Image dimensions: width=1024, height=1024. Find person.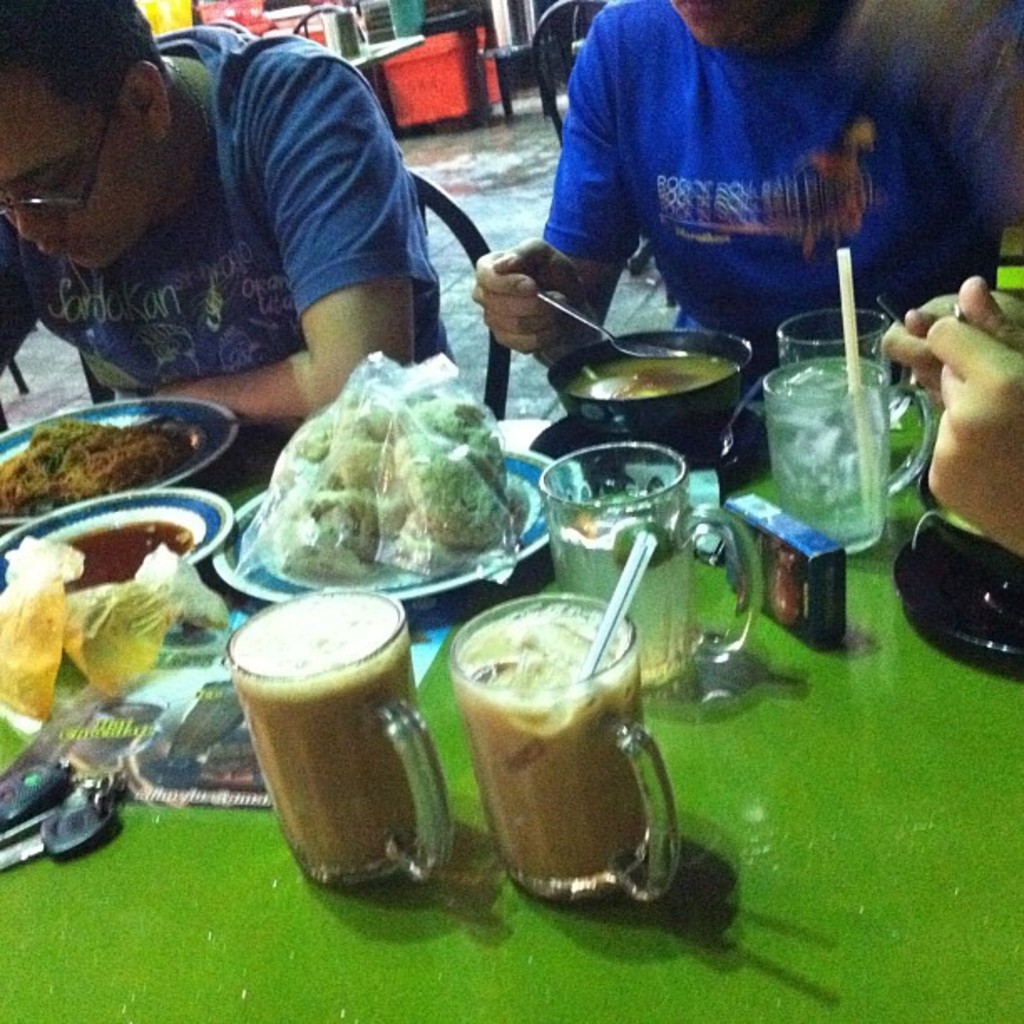
<bbox>875, 261, 1022, 581</bbox>.
